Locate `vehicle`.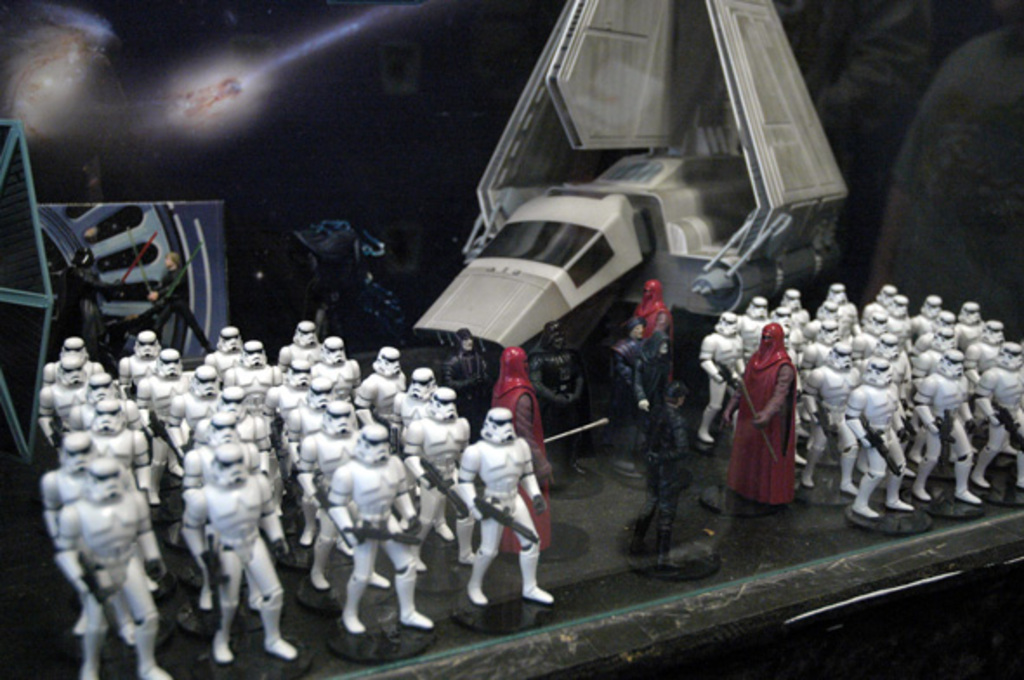
Bounding box: [x1=0, y1=0, x2=233, y2=578].
